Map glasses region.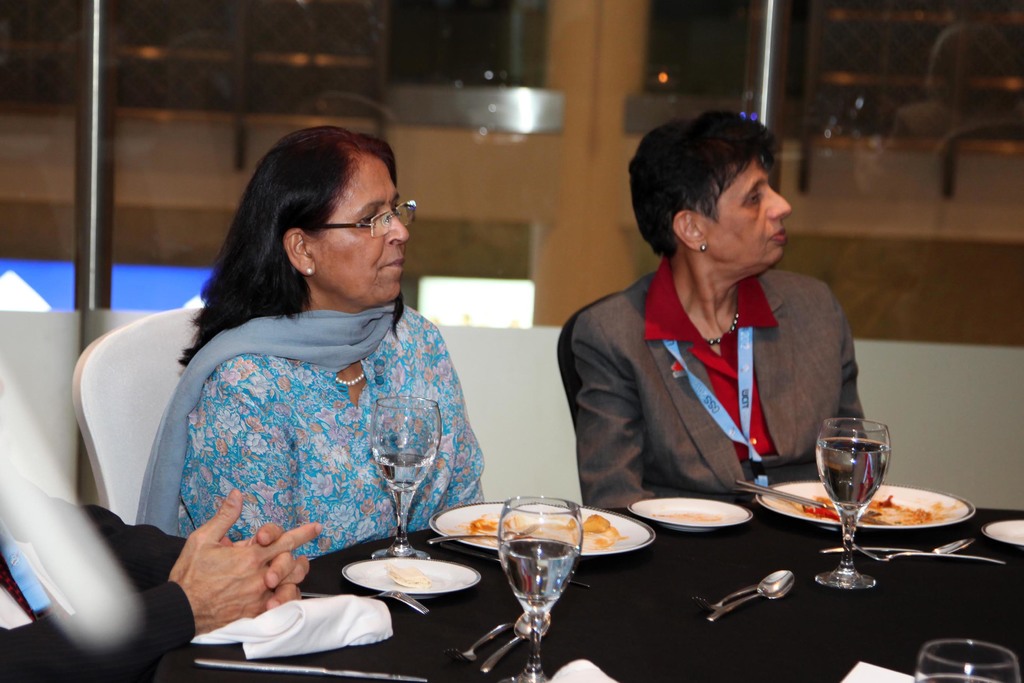
Mapped to box(321, 200, 419, 240).
